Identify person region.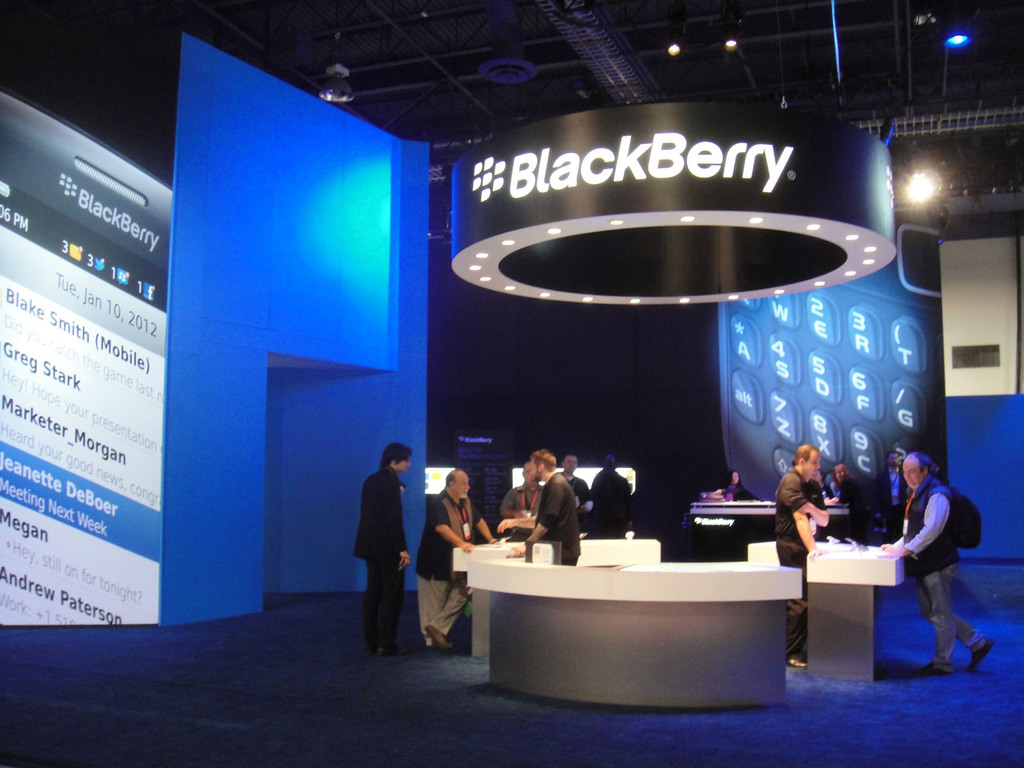
Region: region(514, 451, 577, 577).
